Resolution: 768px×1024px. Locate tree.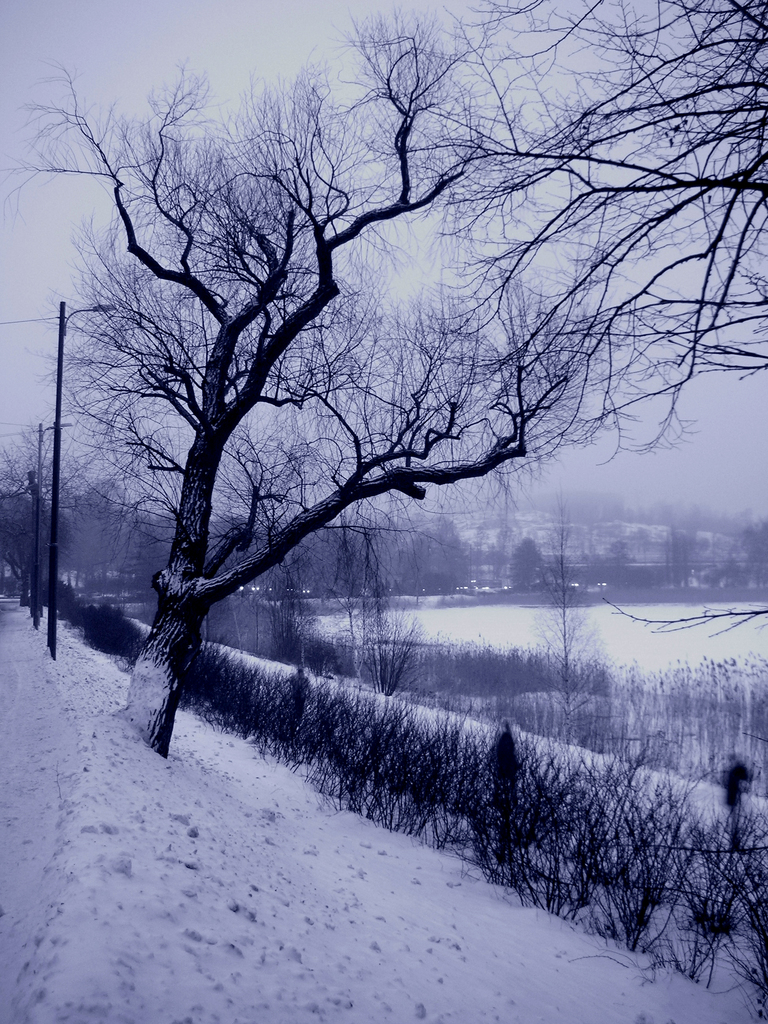
detection(654, 524, 703, 594).
